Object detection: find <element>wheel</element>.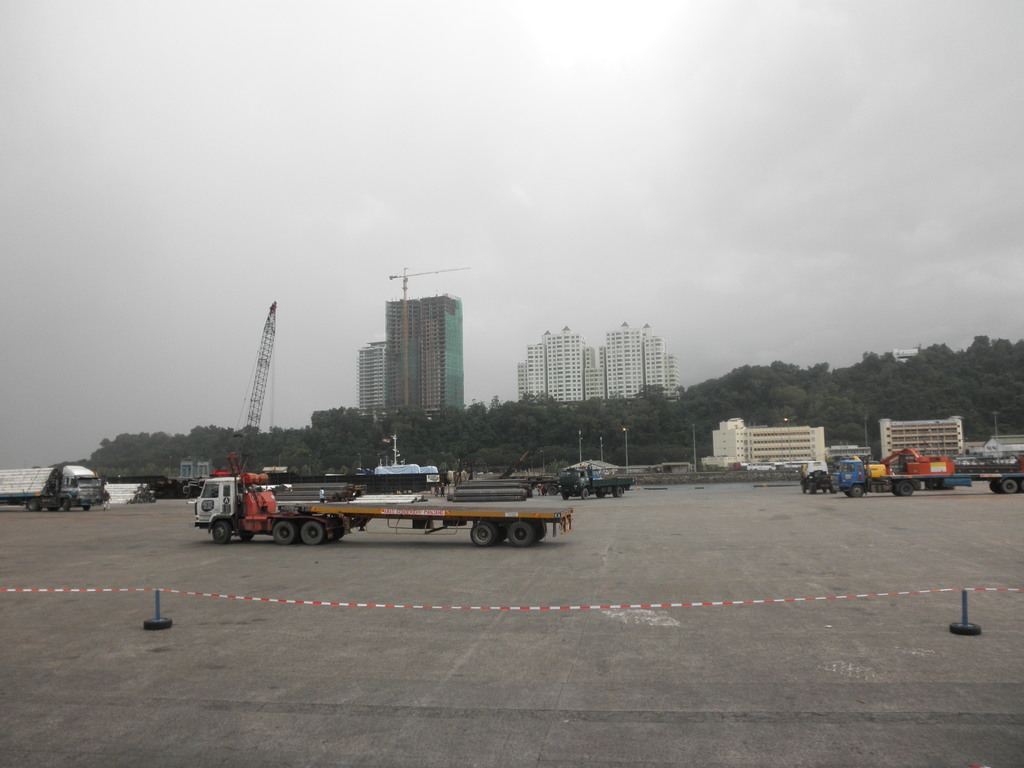
locate(1002, 479, 1017, 491).
